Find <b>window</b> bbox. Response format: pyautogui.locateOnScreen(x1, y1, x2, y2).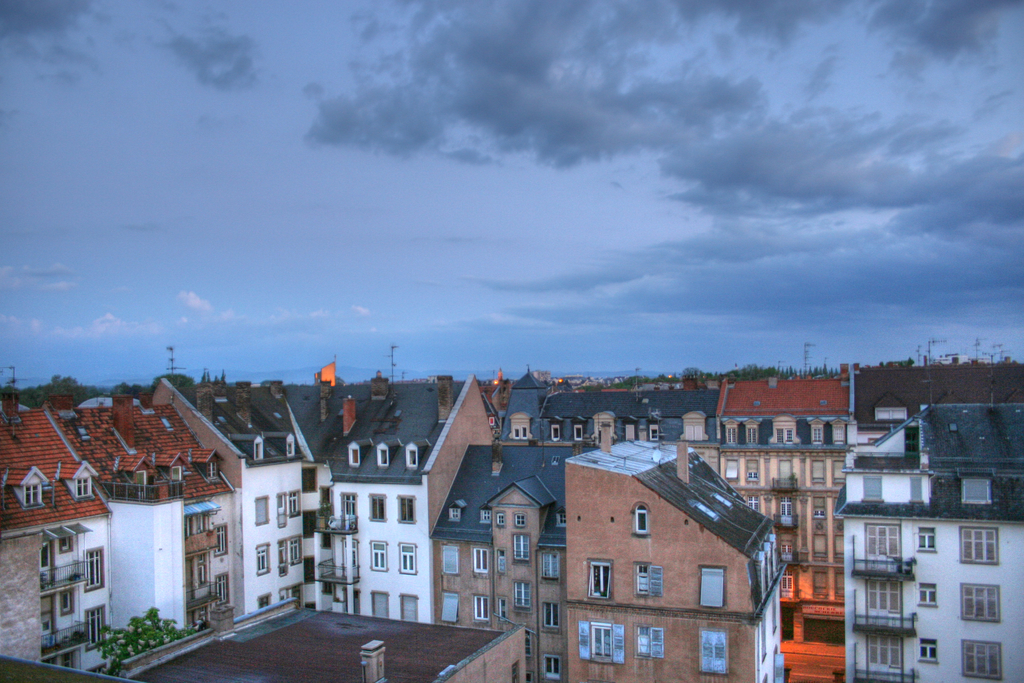
pyautogui.locateOnScreen(538, 650, 568, 682).
